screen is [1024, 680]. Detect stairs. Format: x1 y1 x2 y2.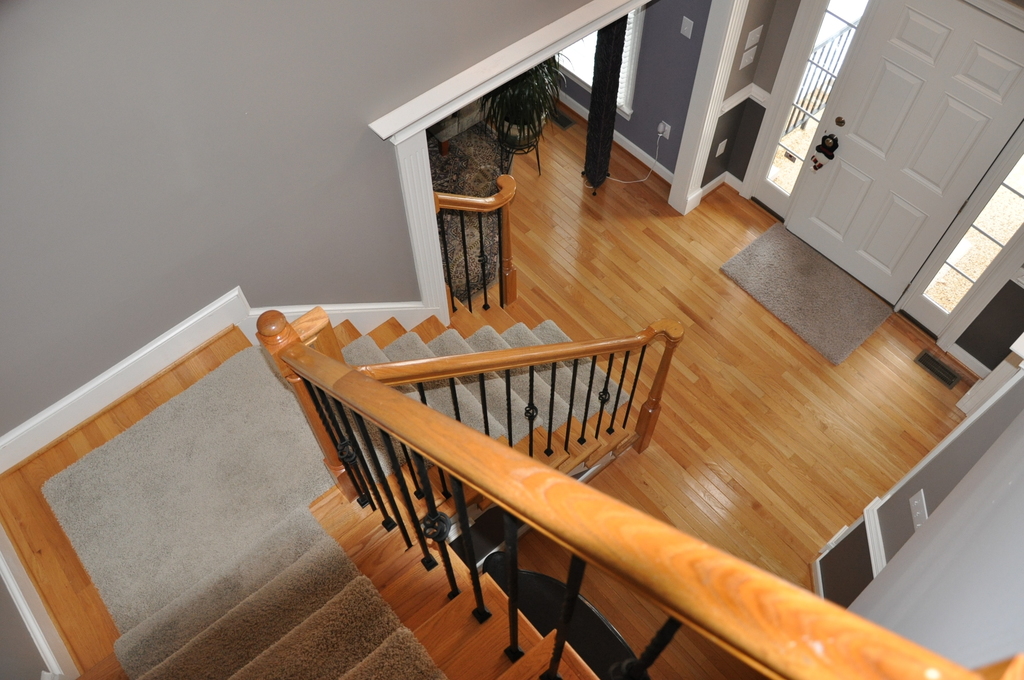
44 309 650 679.
